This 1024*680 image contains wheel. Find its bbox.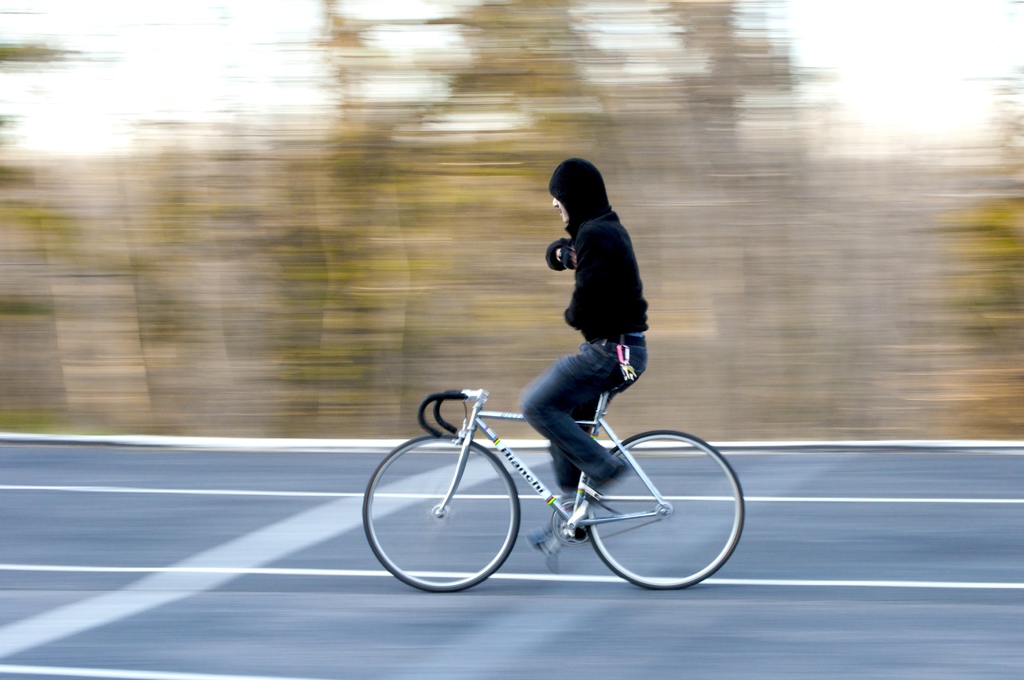
(363, 425, 524, 595).
